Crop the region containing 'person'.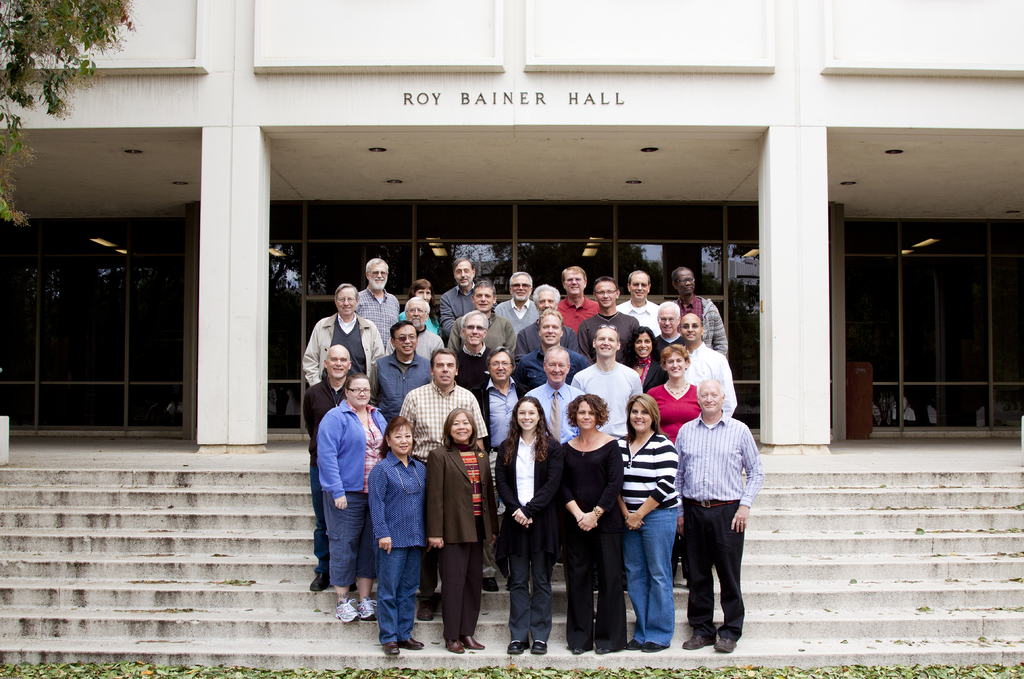
Crop region: pyautogui.locateOnScreen(562, 394, 625, 653).
